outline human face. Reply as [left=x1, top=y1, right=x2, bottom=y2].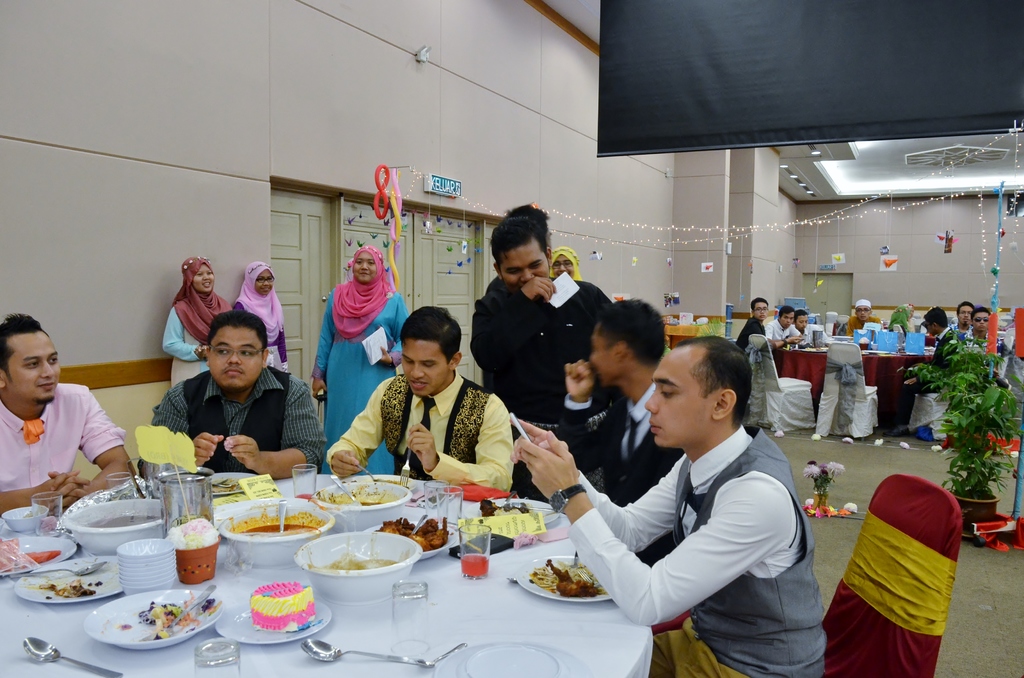
[left=591, top=323, right=618, bottom=385].
